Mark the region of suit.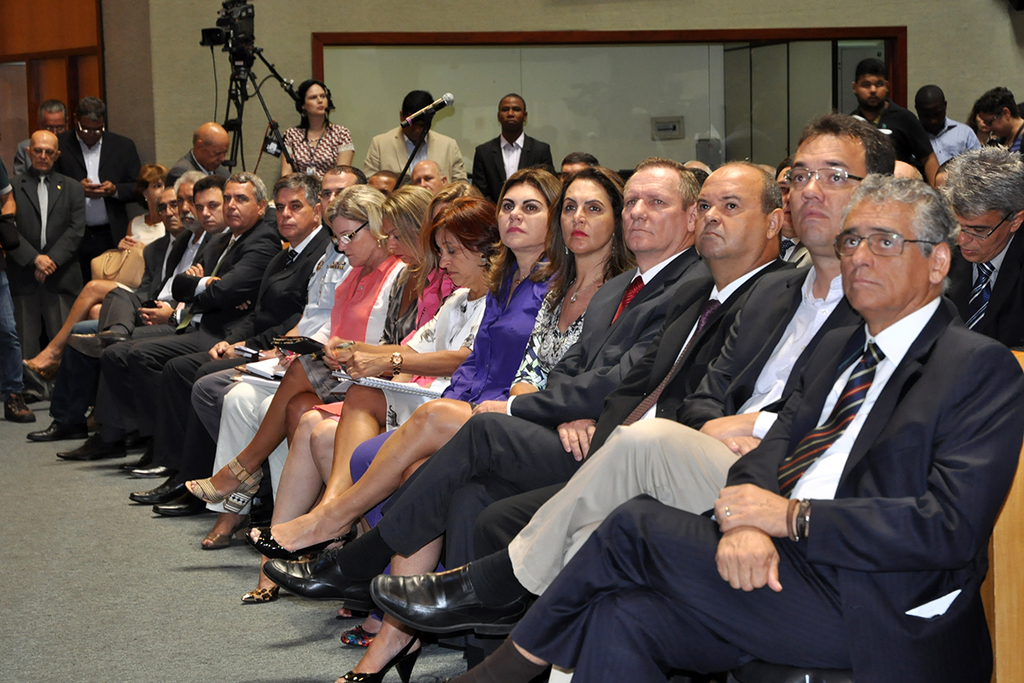
Region: 507 259 959 682.
